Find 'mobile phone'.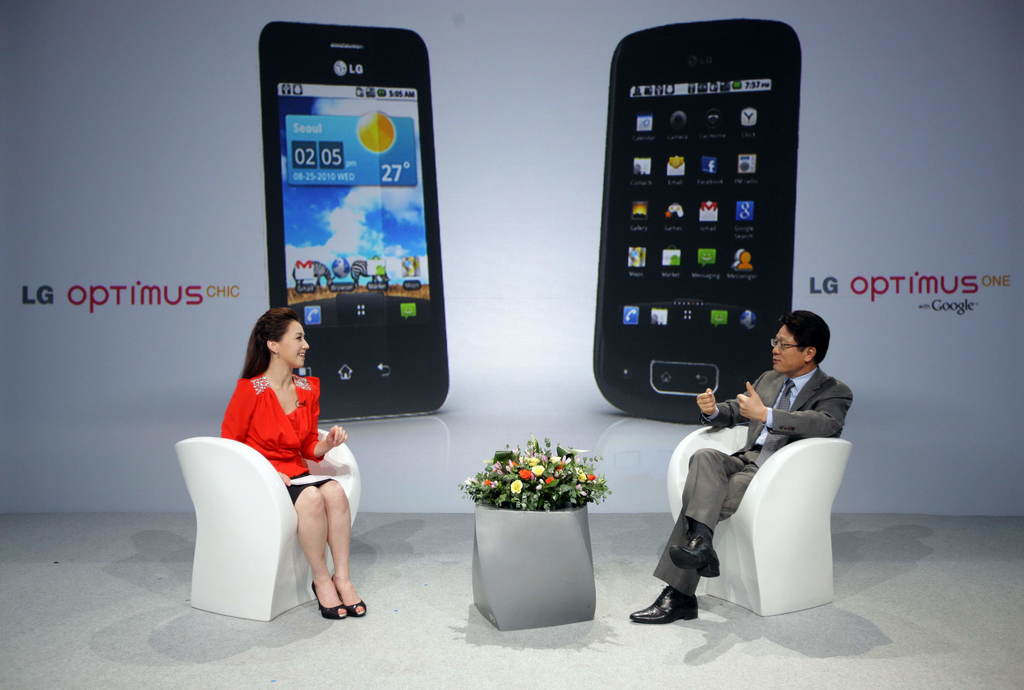
591 15 804 423.
